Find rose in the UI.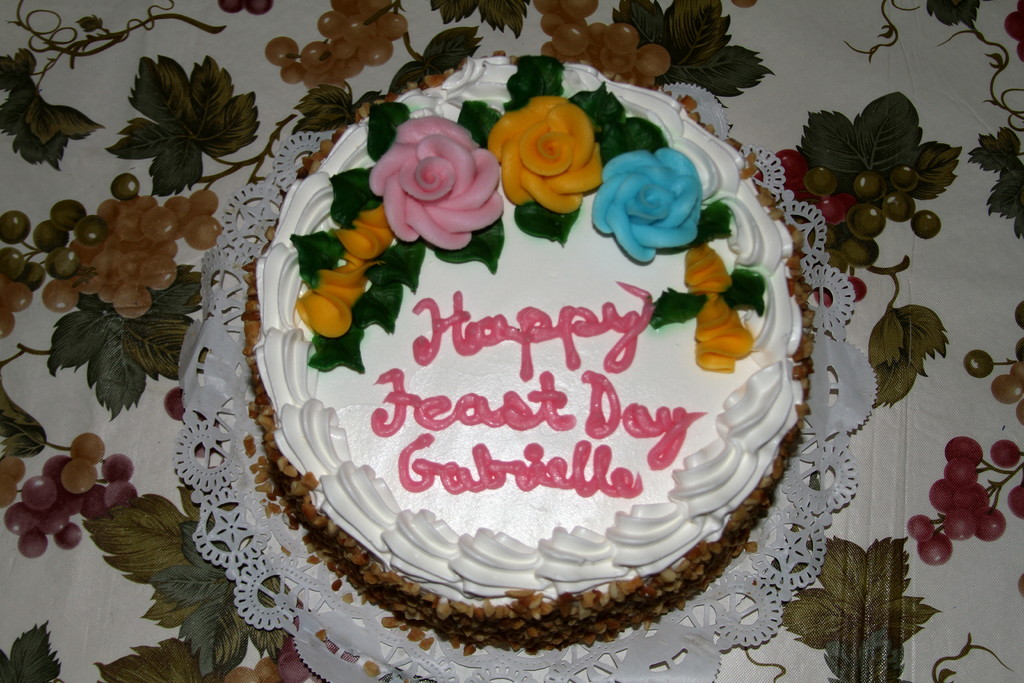
UI element at l=589, t=144, r=703, b=265.
